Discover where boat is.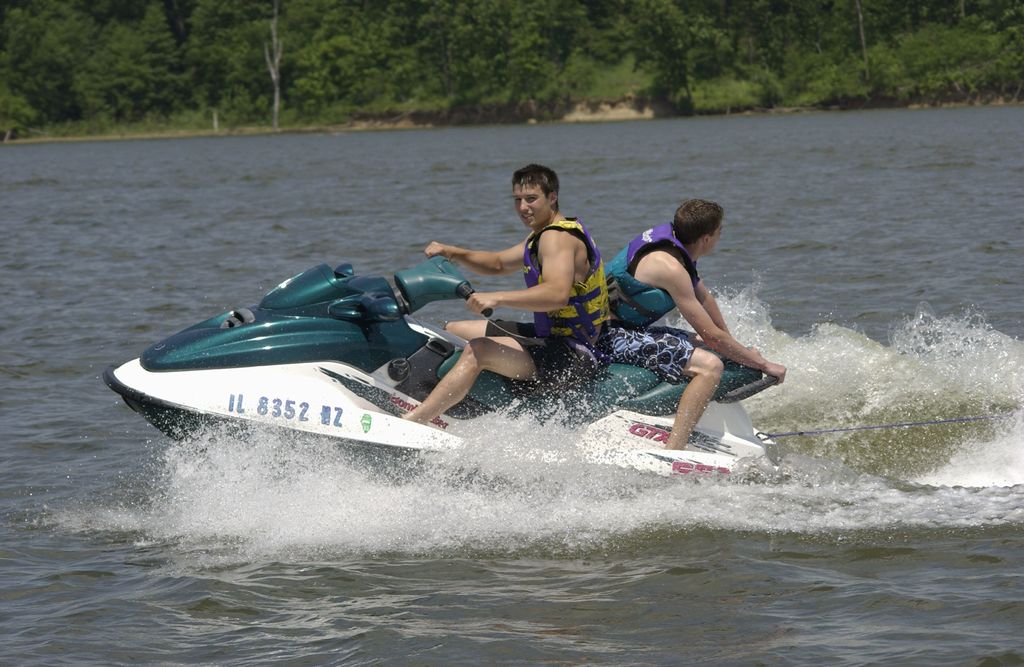
Discovered at <bbox>102, 193, 789, 504</bbox>.
